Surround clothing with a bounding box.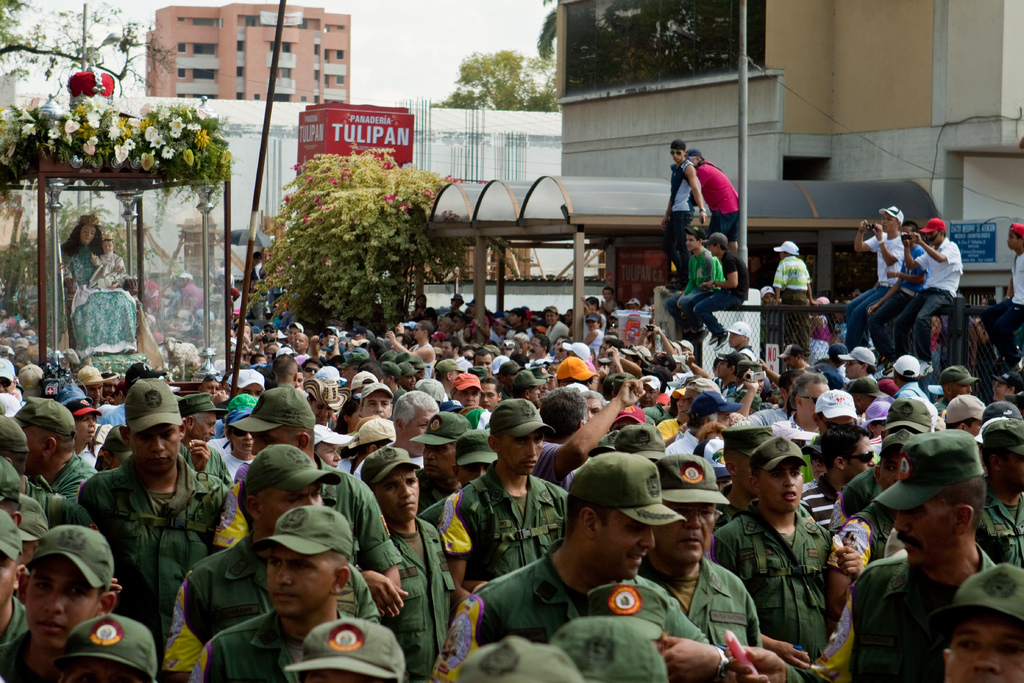
box(490, 330, 507, 345).
